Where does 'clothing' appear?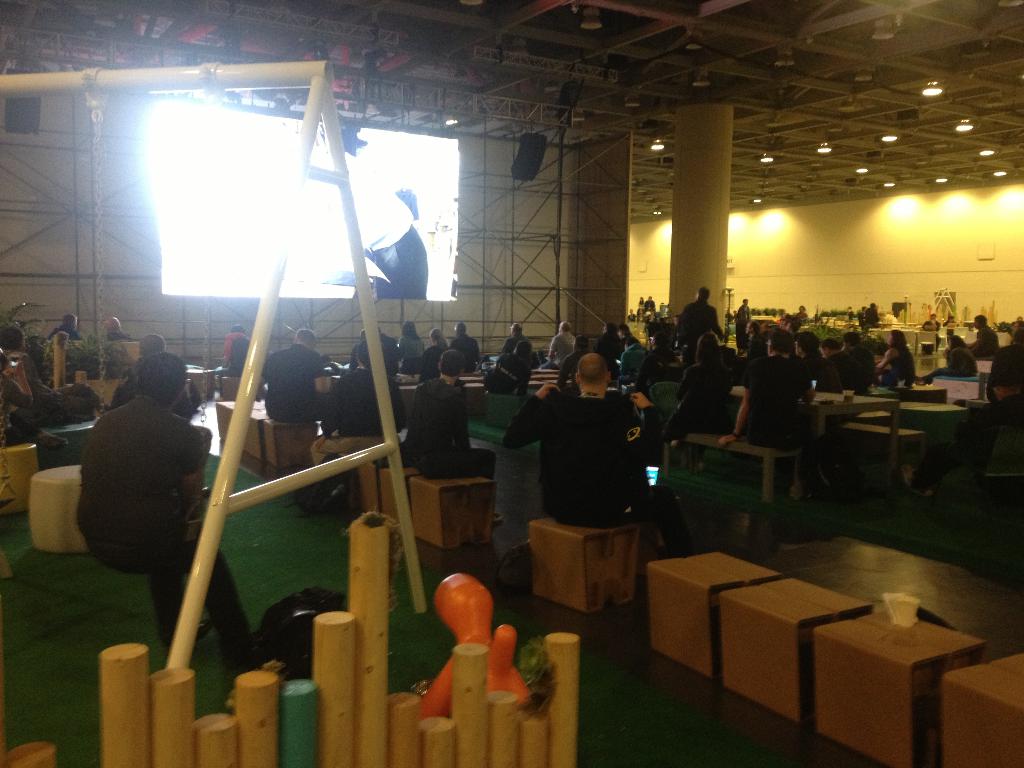
Appears at (360, 219, 422, 305).
